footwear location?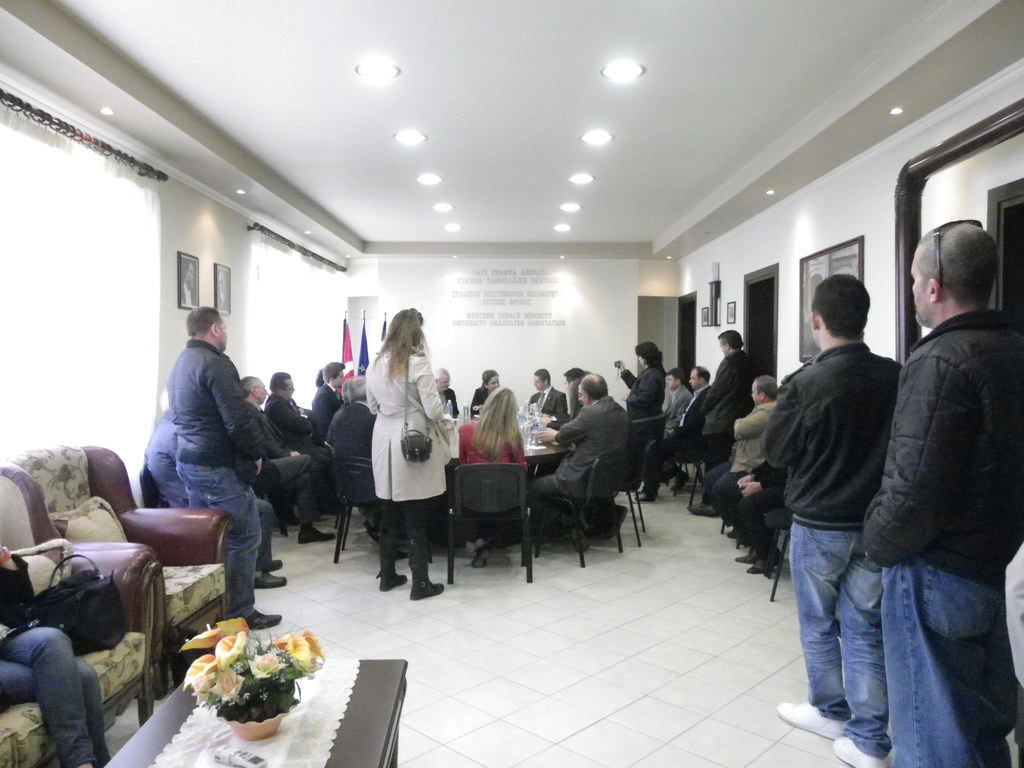
(left=630, top=489, right=656, bottom=504)
